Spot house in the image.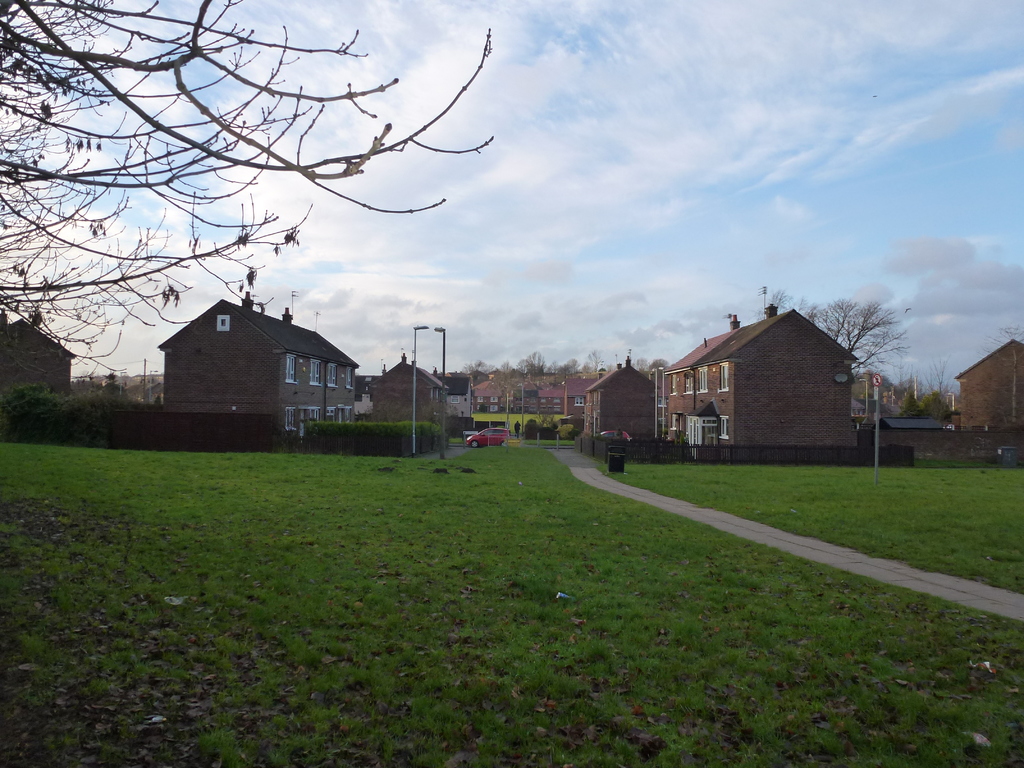
house found at (left=365, top=350, right=452, bottom=442).
